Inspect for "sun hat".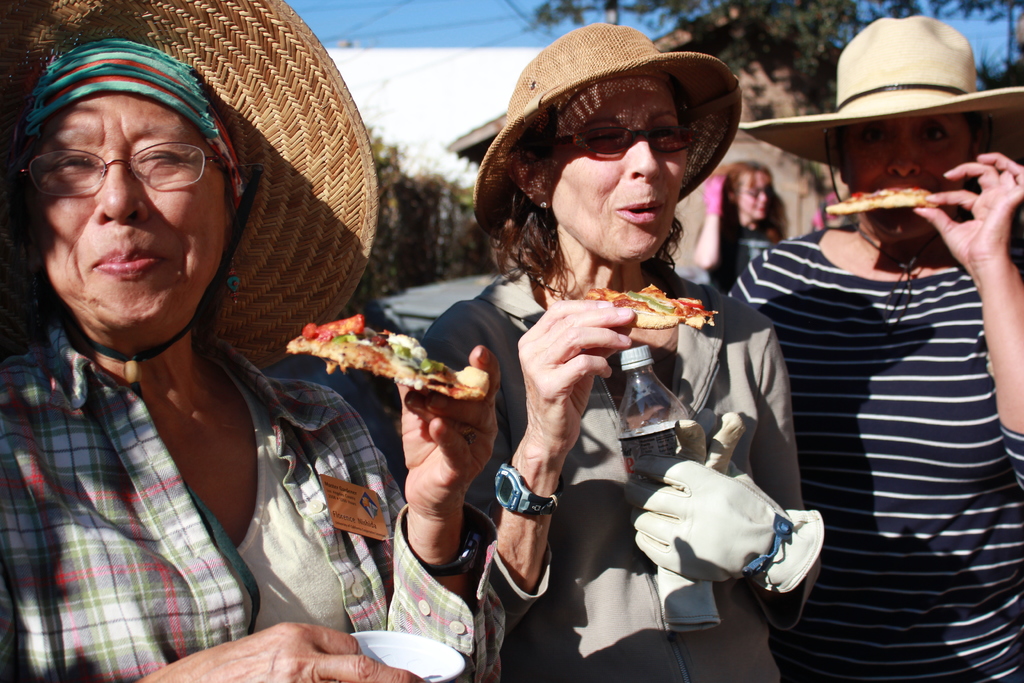
Inspection: {"left": 474, "top": 21, "right": 750, "bottom": 262}.
